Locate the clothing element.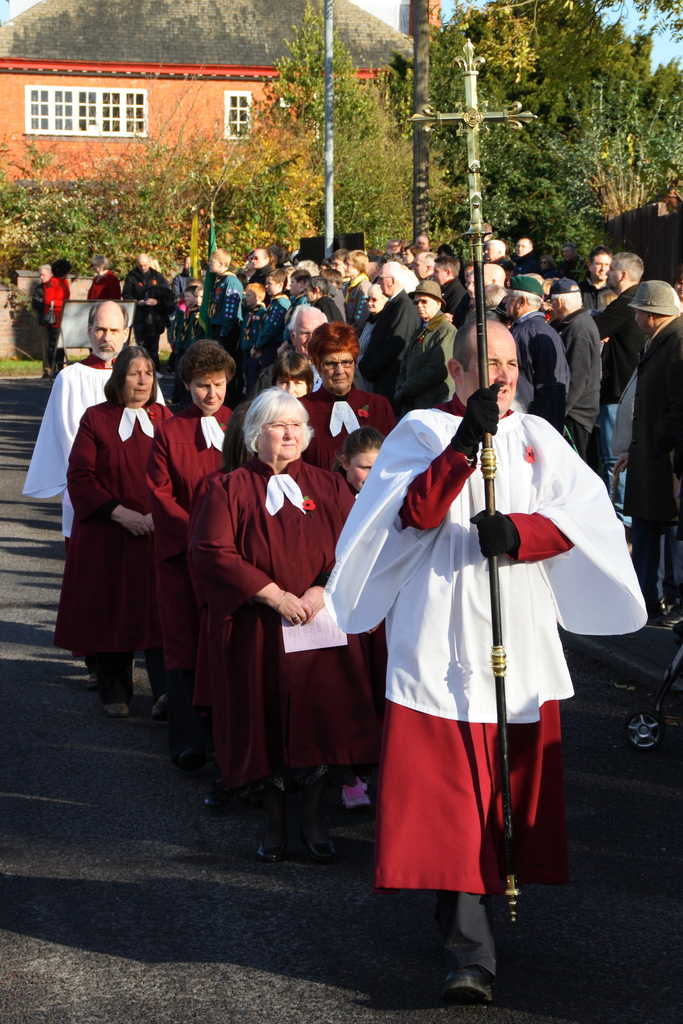
Element bbox: pyautogui.locateOnScreen(9, 351, 136, 528).
